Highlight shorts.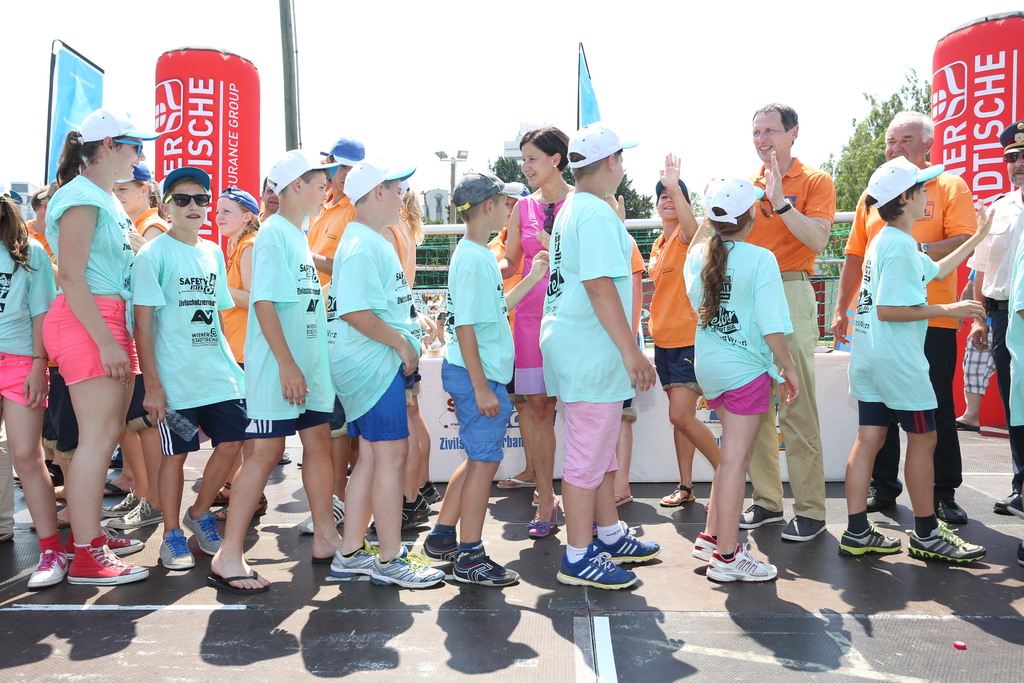
Highlighted region: (515,366,545,396).
